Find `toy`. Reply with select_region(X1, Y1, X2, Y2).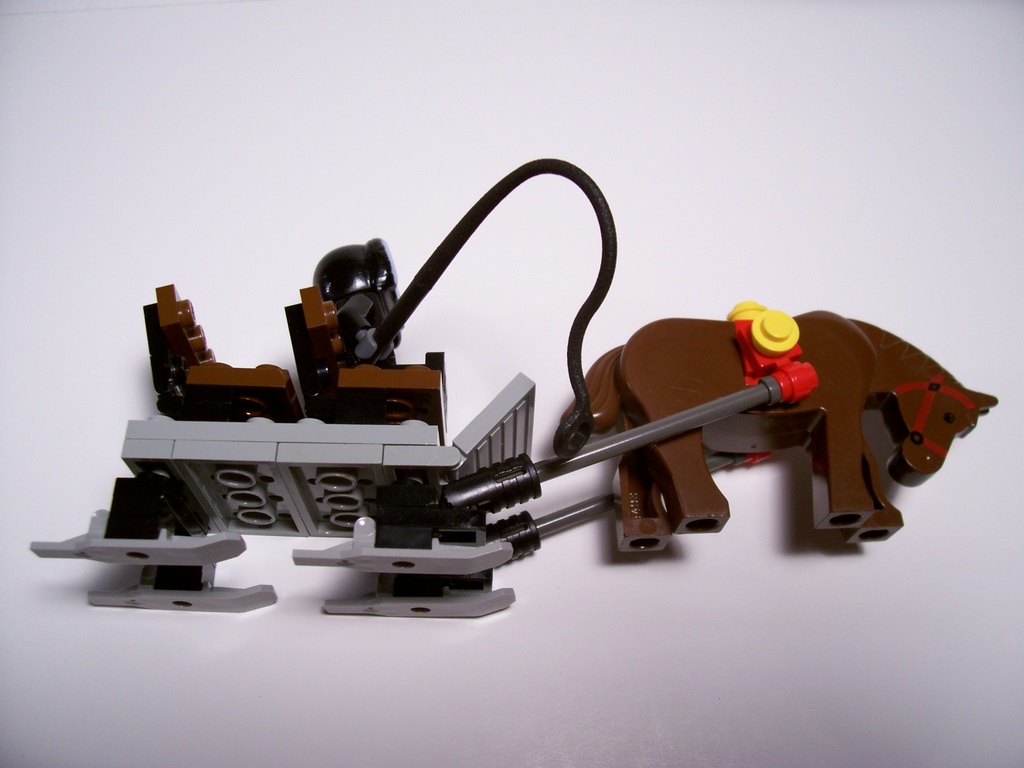
select_region(1, 185, 1023, 618).
